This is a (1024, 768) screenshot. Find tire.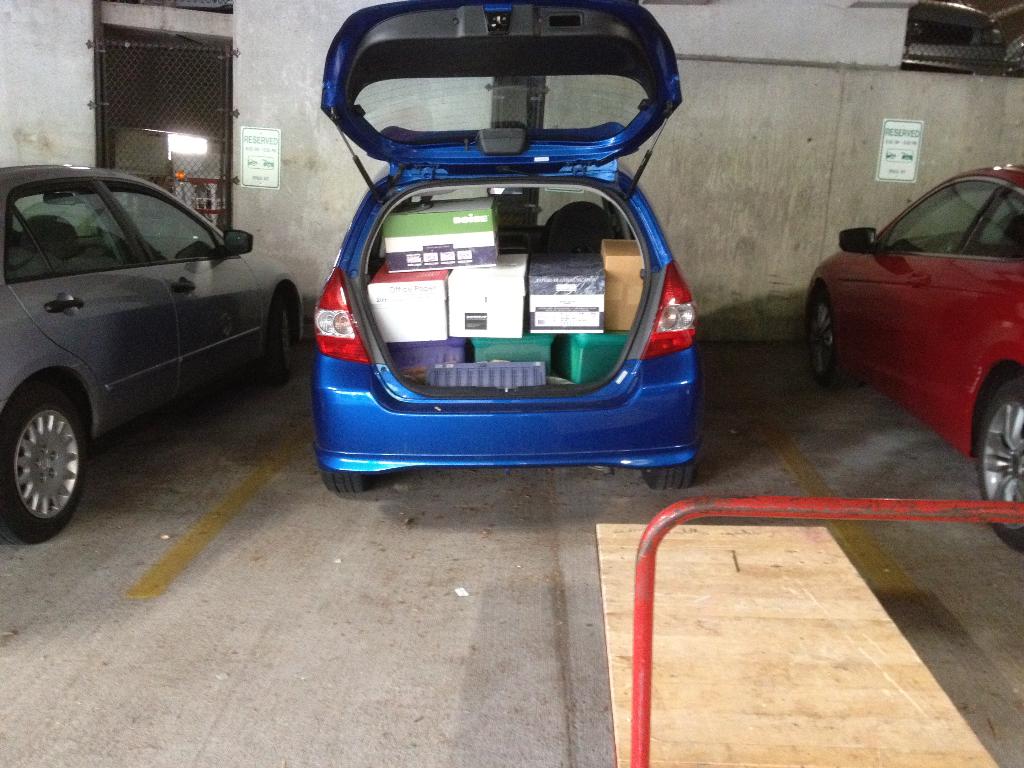
Bounding box: crop(266, 294, 301, 380).
